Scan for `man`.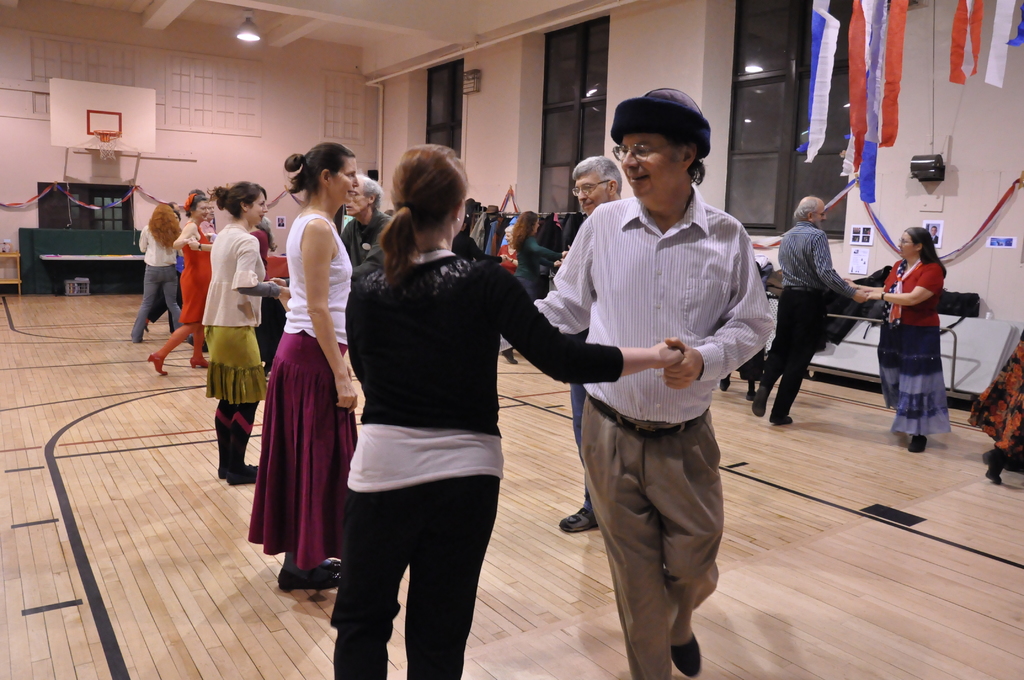
Scan result: x1=742 y1=189 x2=880 y2=430.
